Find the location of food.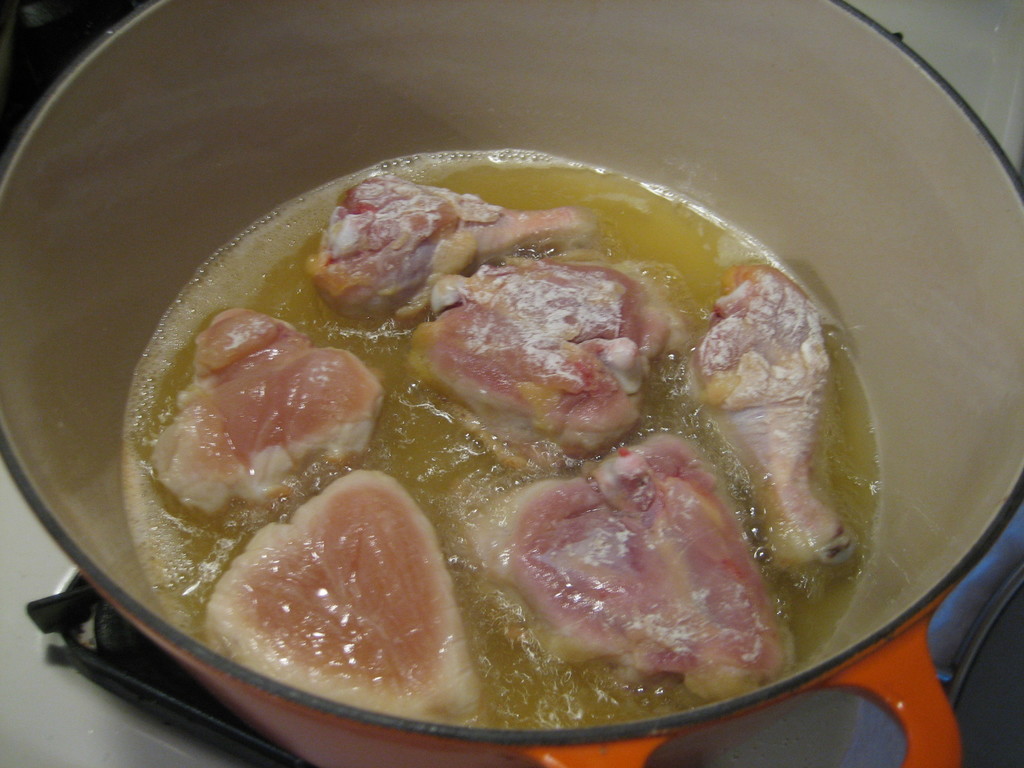
Location: (x1=152, y1=307, x2=386, y2=519).
